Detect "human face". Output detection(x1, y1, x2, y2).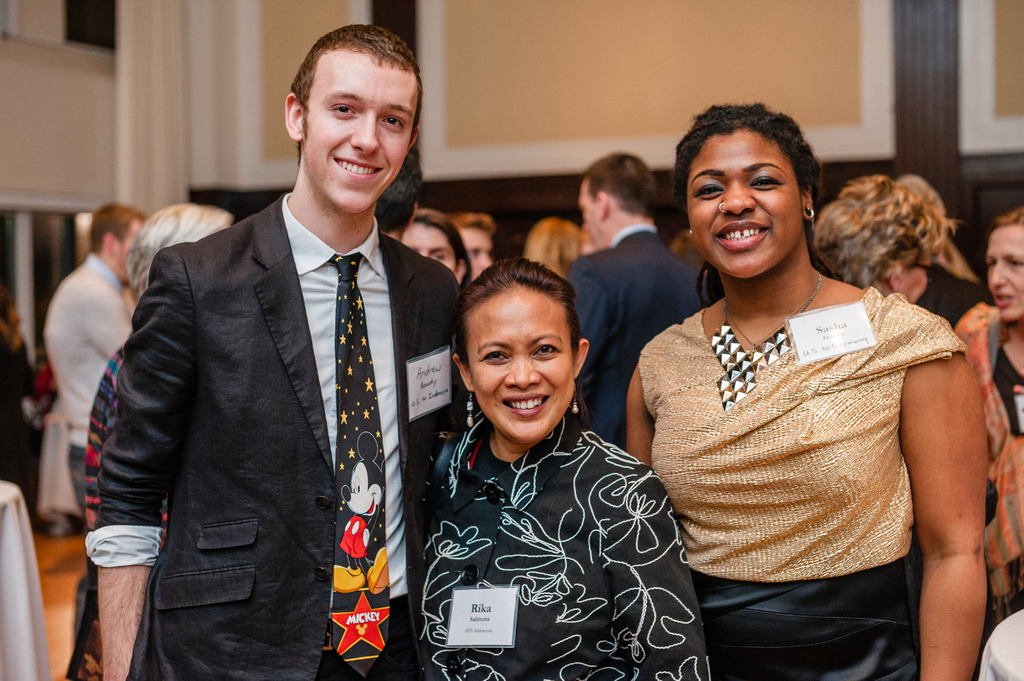
detection(297, 45, 423, 213).
